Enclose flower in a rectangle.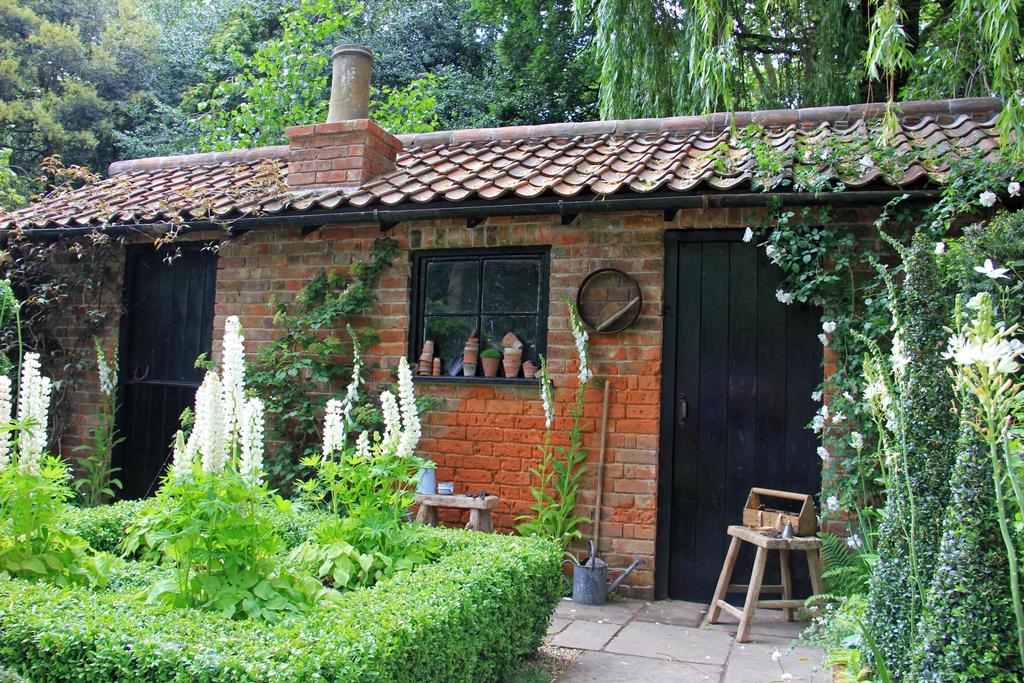
{"left": 782, "top": 290, "right": 793, "bottom": 303}.
